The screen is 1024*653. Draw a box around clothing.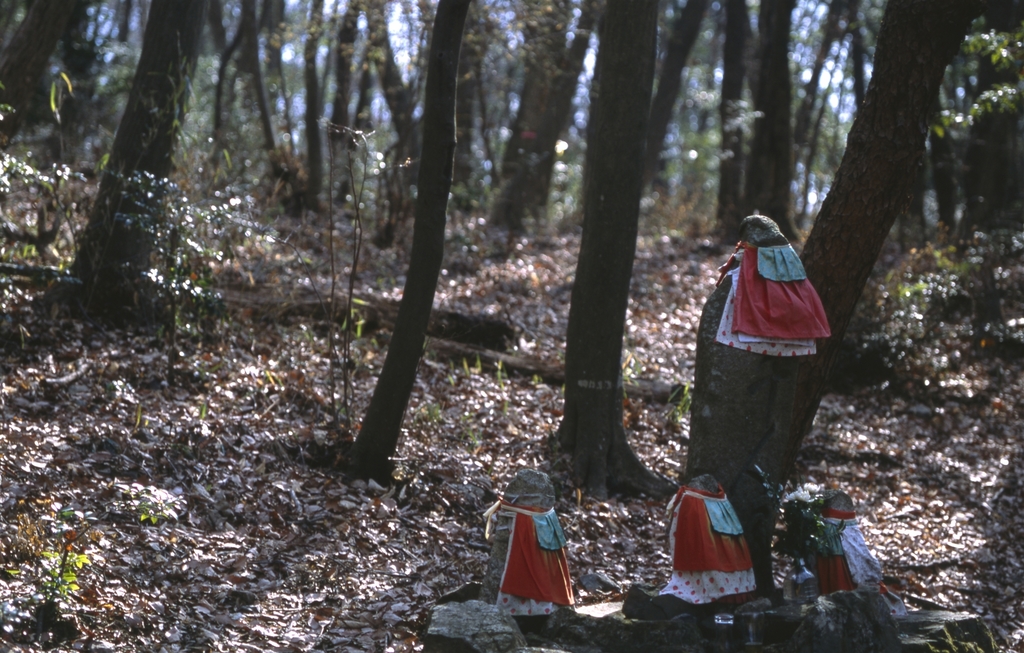
locate(720, 218, 828, 369).
